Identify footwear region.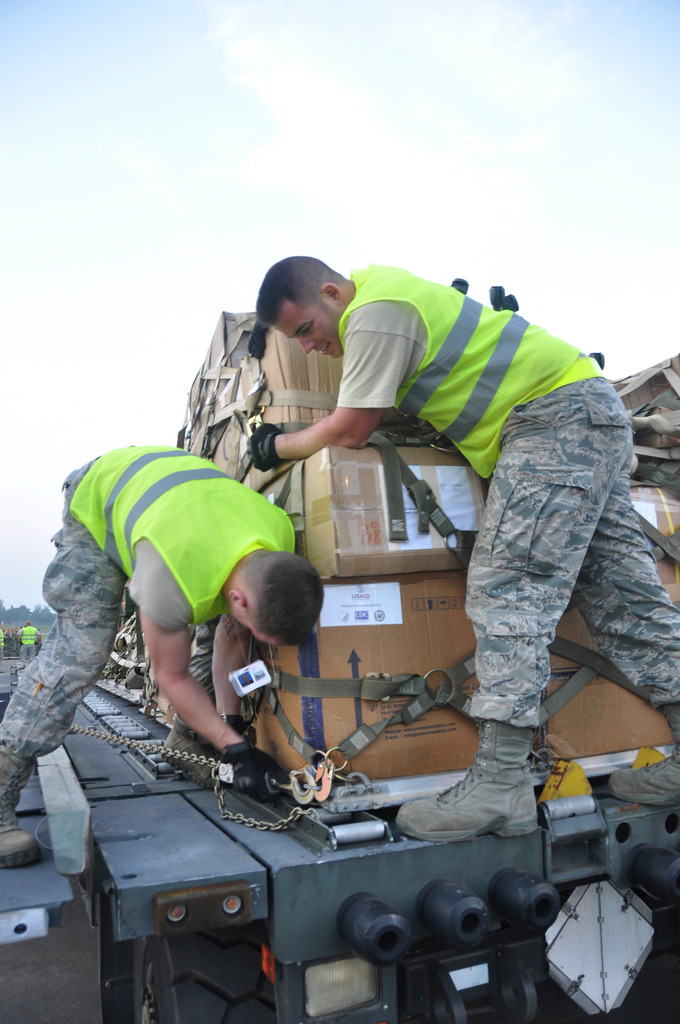
Region: (405,748,565,871).
